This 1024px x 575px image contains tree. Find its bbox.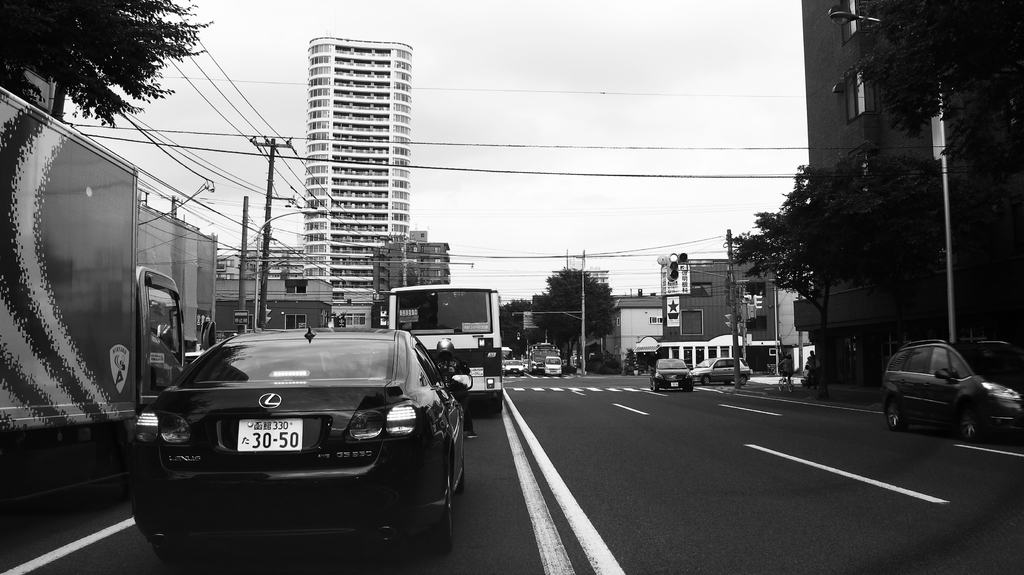
rect(531, 268, 620, 370).
